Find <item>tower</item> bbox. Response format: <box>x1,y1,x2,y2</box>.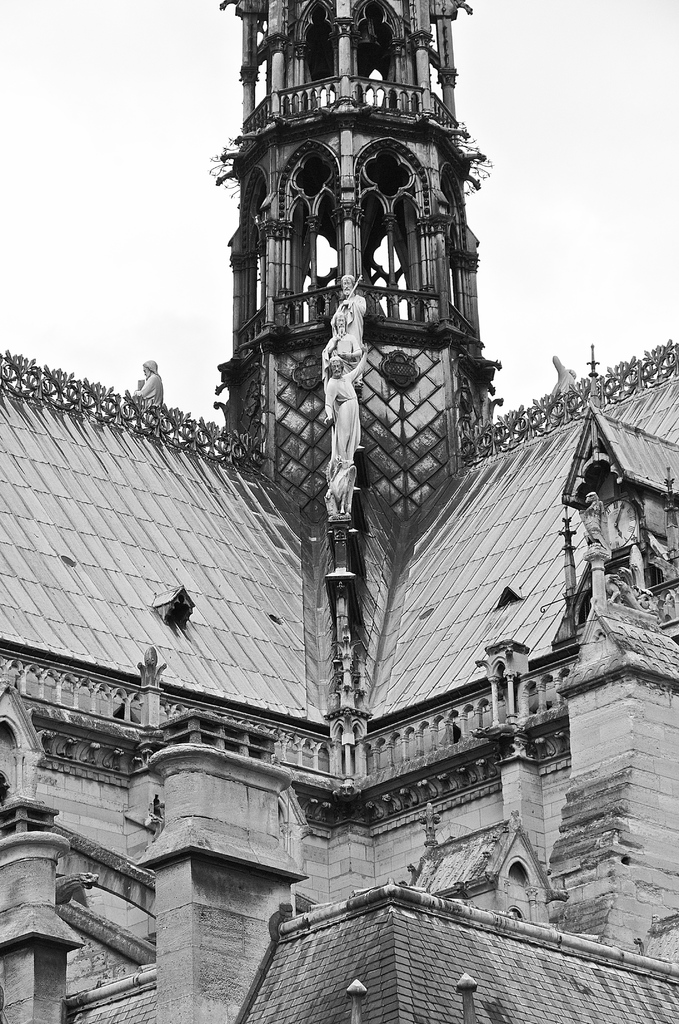
<box>220,0,487,543</box>.
